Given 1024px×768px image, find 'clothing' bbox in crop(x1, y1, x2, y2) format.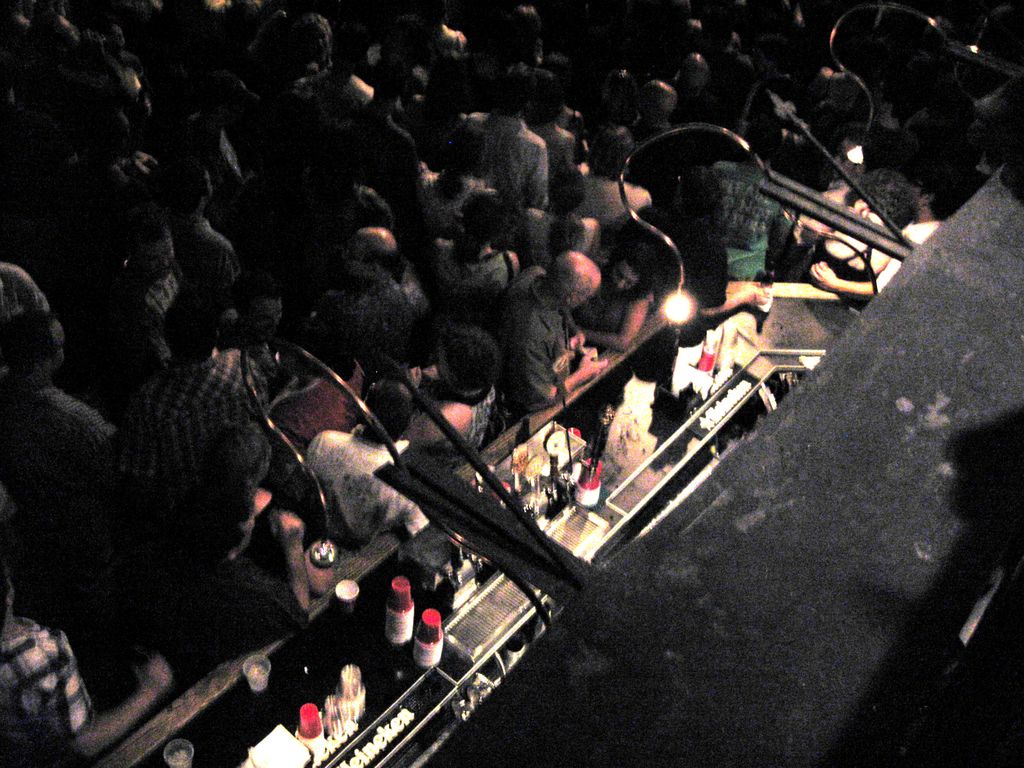
crop(141, 368, 228, 478).
